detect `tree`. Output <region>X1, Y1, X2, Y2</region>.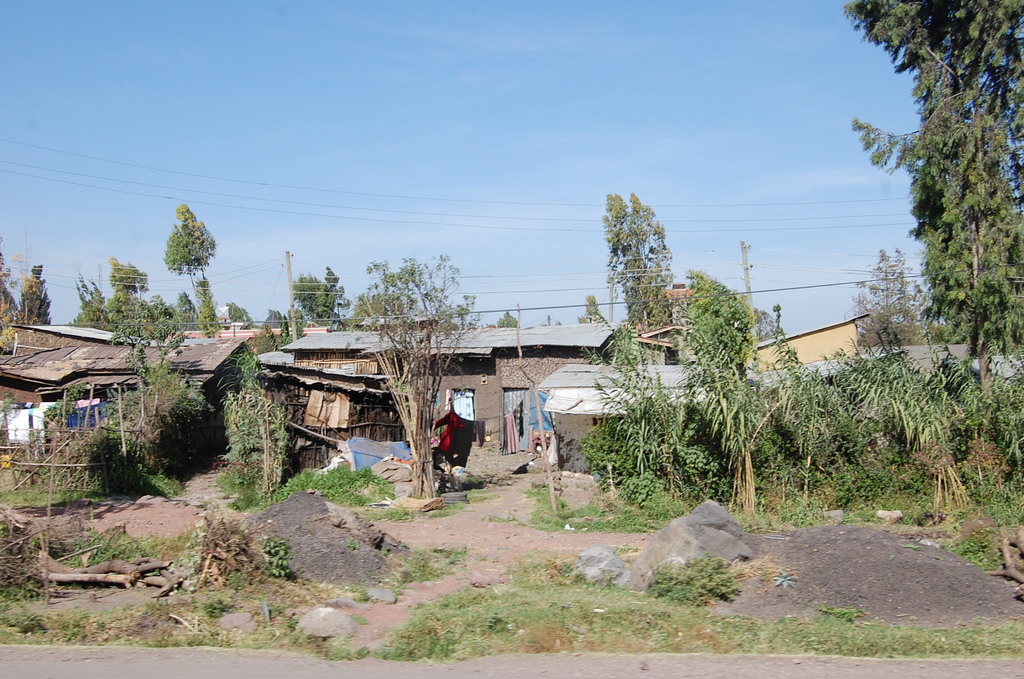
<region>223, 344, 291, 498</region>.
